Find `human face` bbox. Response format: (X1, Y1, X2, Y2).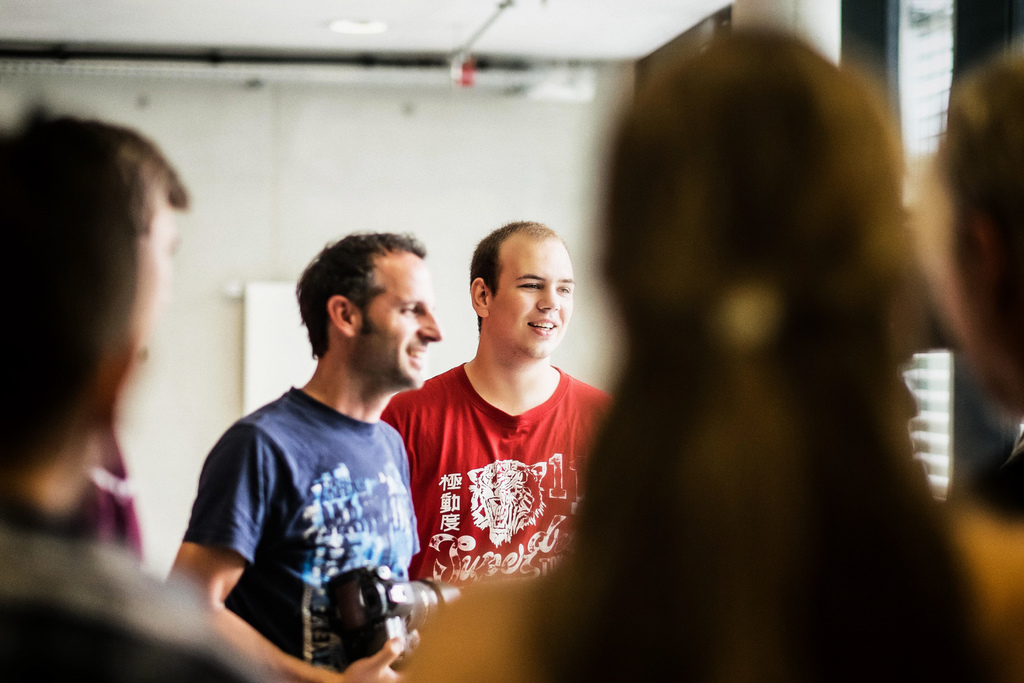
(493, 242, 575, 357).
